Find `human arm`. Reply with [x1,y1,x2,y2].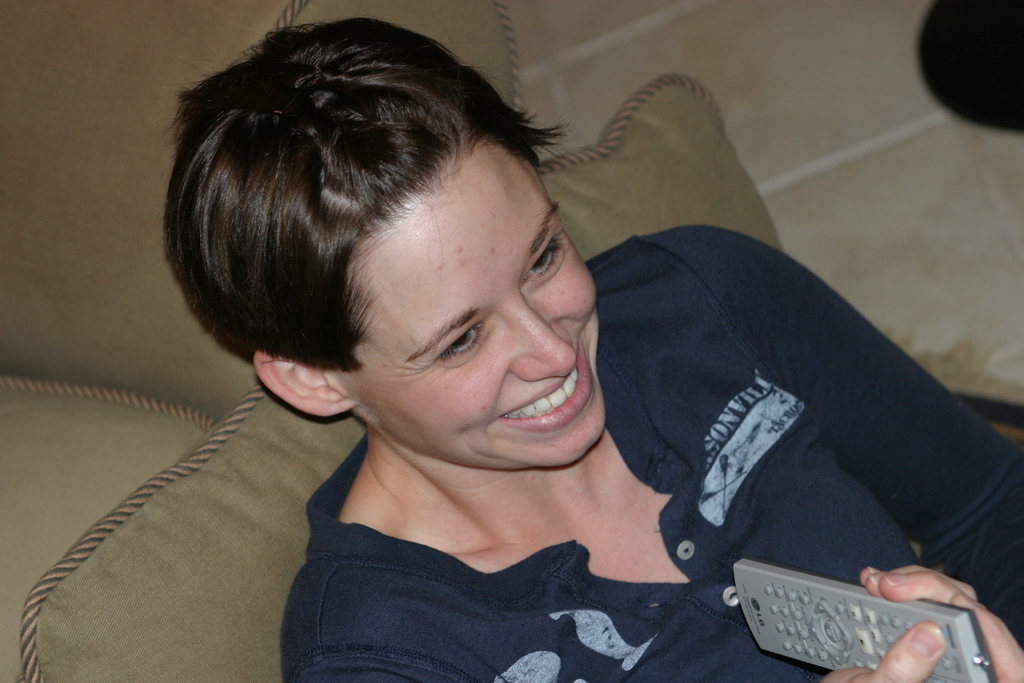
[657,226,1023,651].
